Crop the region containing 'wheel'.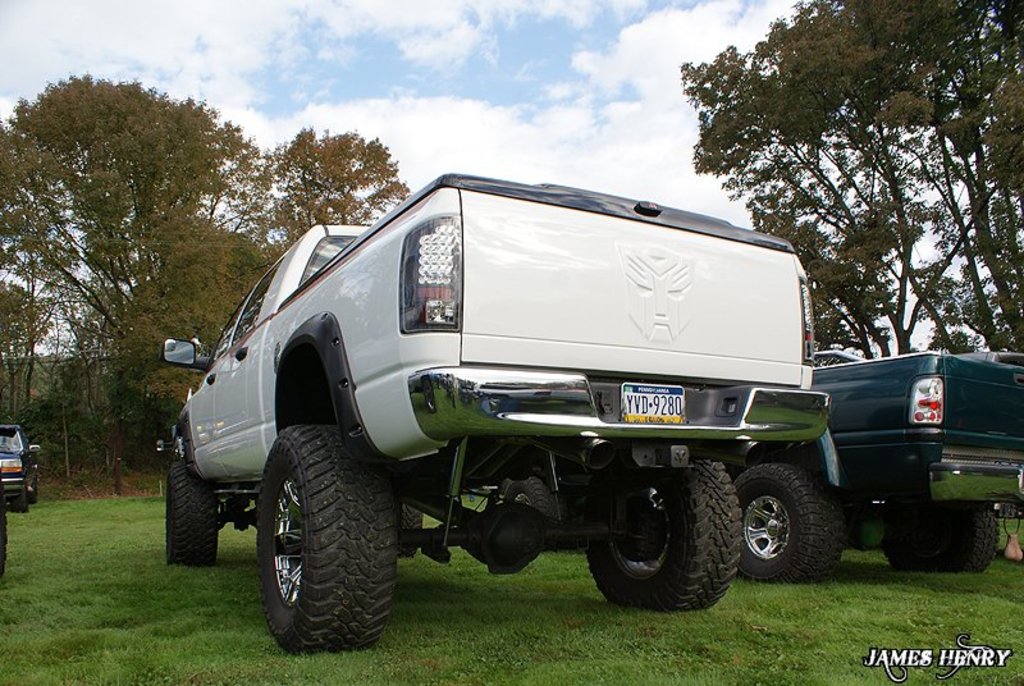
Crop region: [x1=396, y1=484, x2=426, y2=566].
